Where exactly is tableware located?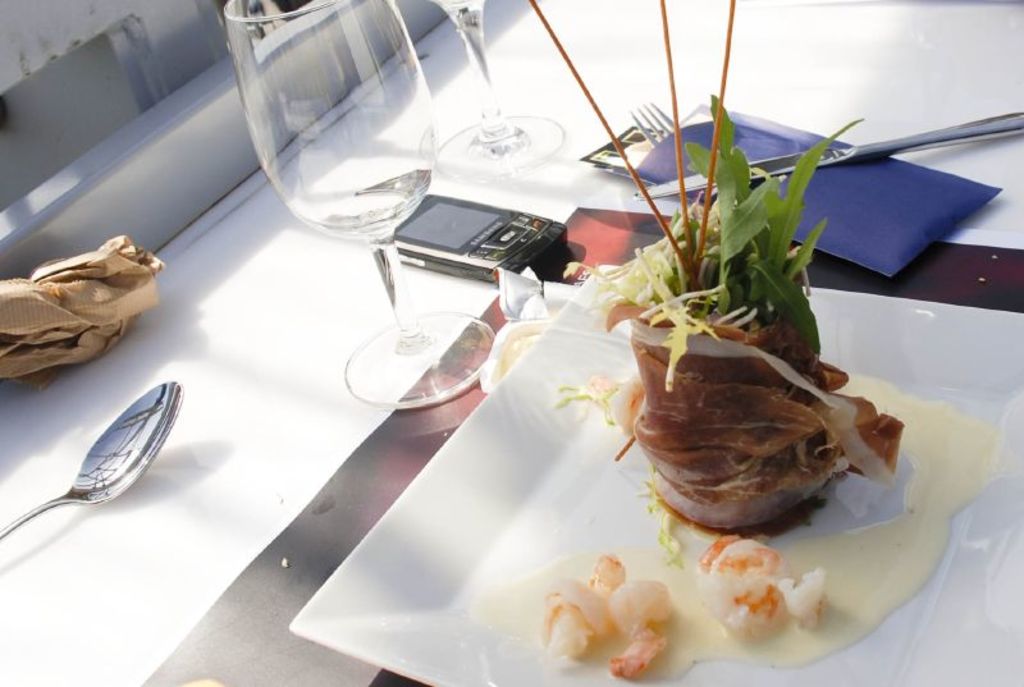
Its bounding box is box(434, 3, 566, 183).
